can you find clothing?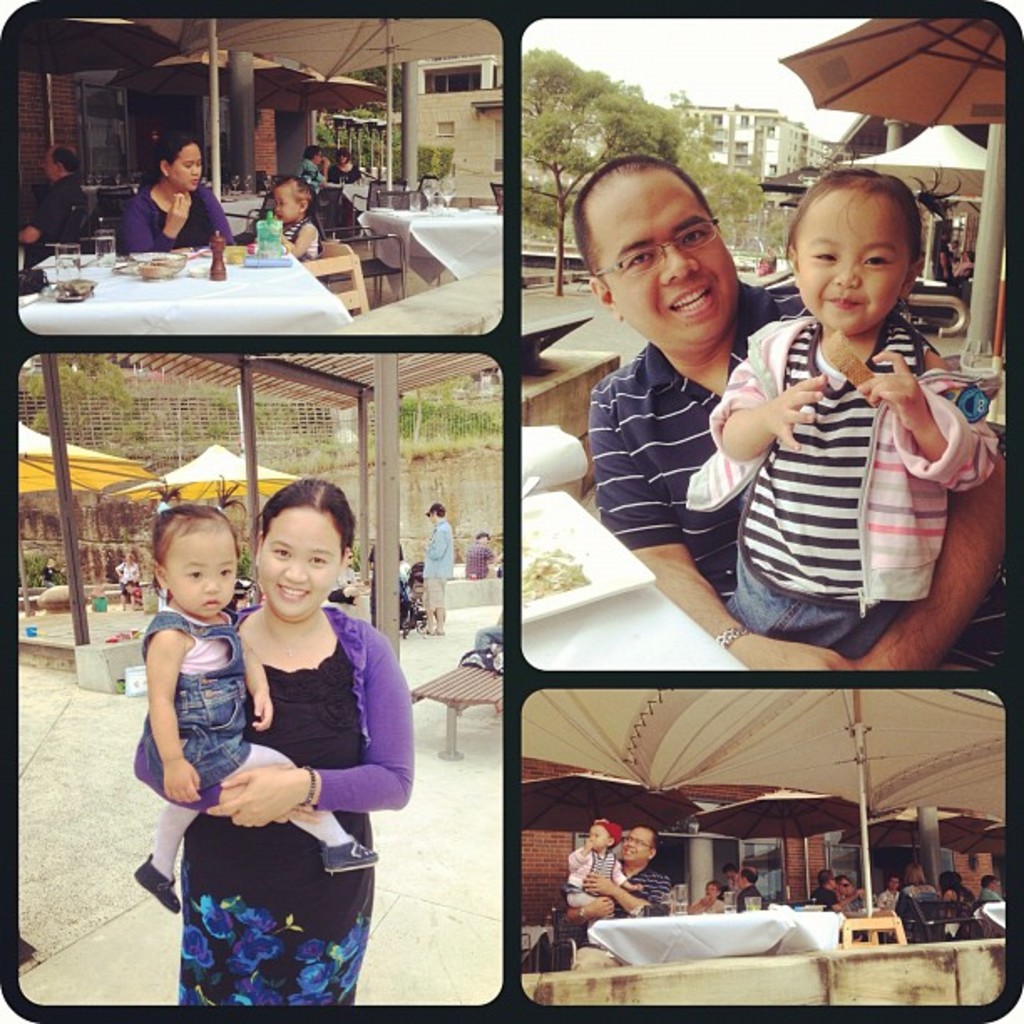
Yes, bounding box: (422, 520, 440, 636).
